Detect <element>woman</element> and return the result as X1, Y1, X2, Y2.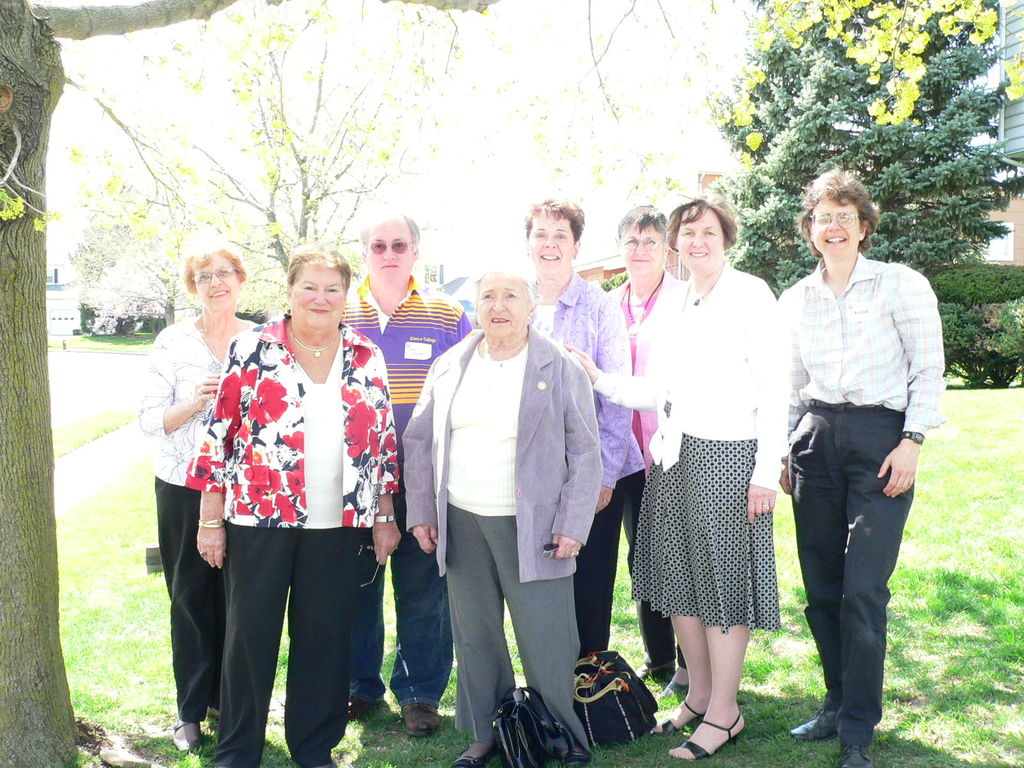
188, 228, 388, 767.
